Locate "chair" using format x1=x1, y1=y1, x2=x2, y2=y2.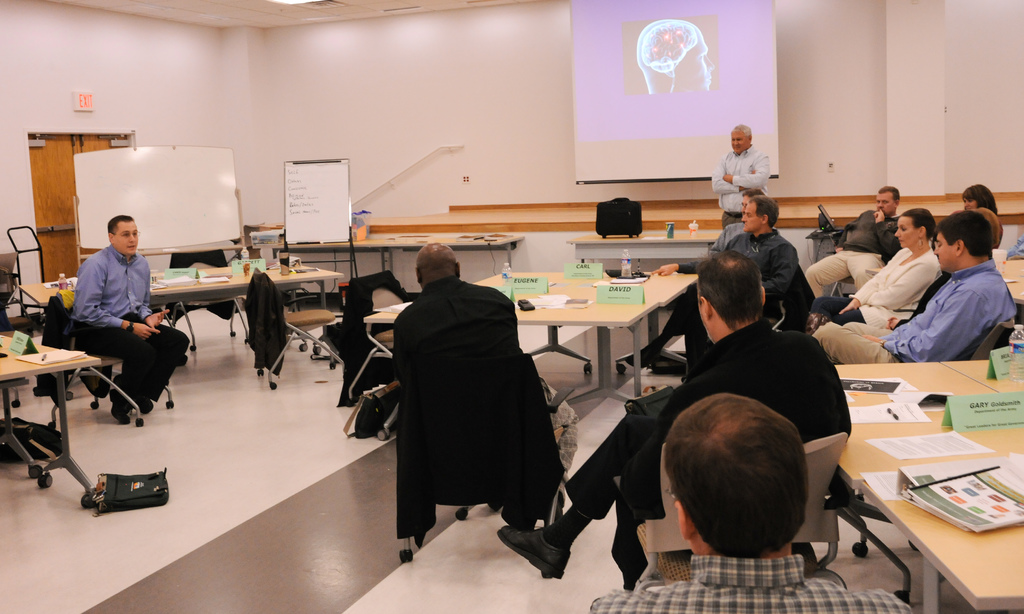
x1=45, y1=290, x2=176, y2=421.
